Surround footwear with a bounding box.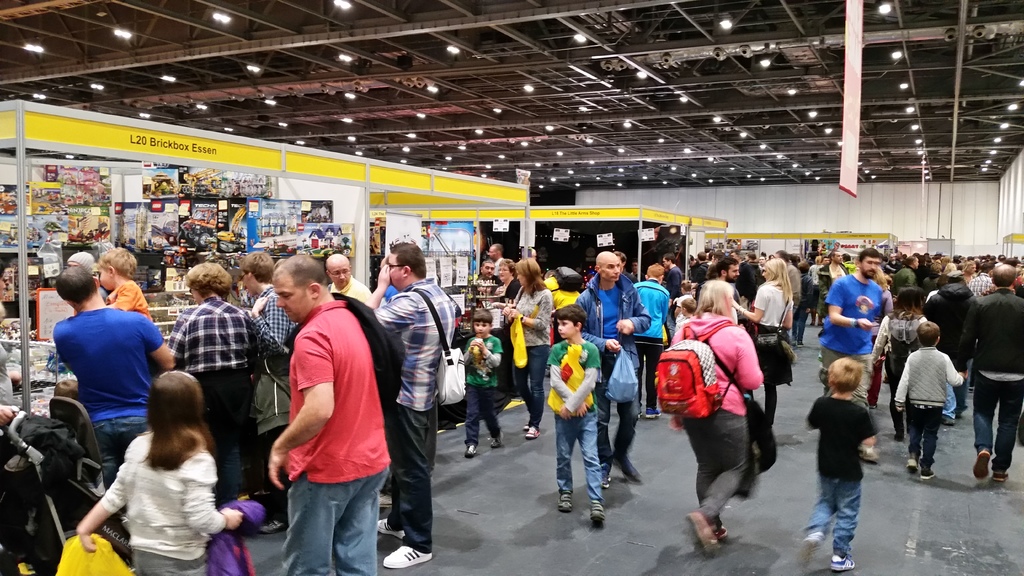
Rect(828, 556, 858, 570).
